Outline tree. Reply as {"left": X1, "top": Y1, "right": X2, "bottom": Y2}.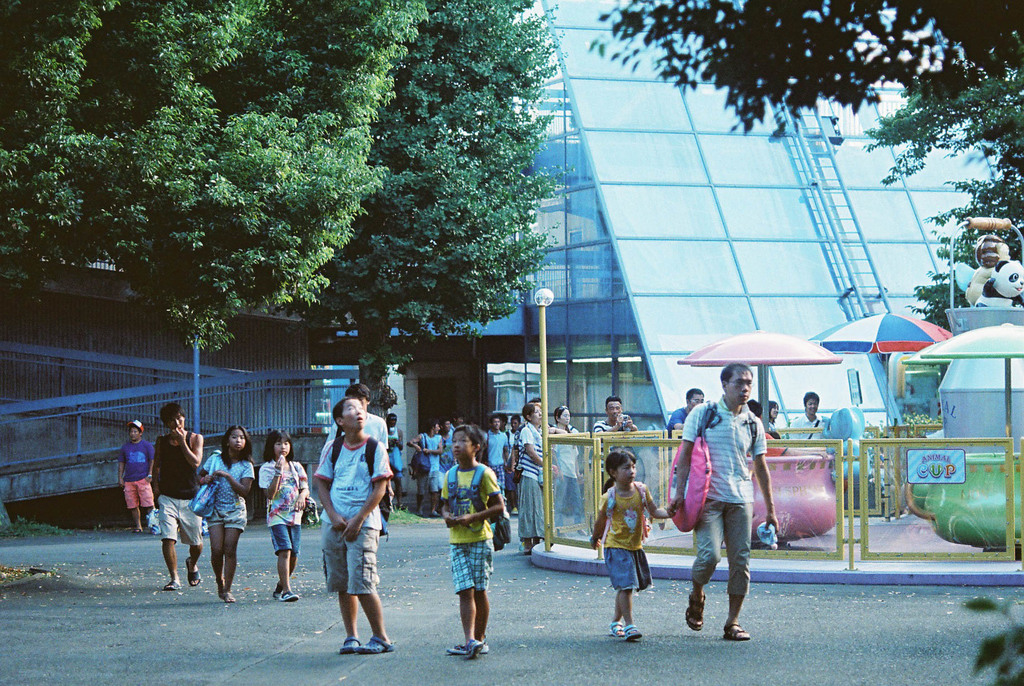
{"left": 858, "top": 60, "right": 1023, "bottom": 339}.
